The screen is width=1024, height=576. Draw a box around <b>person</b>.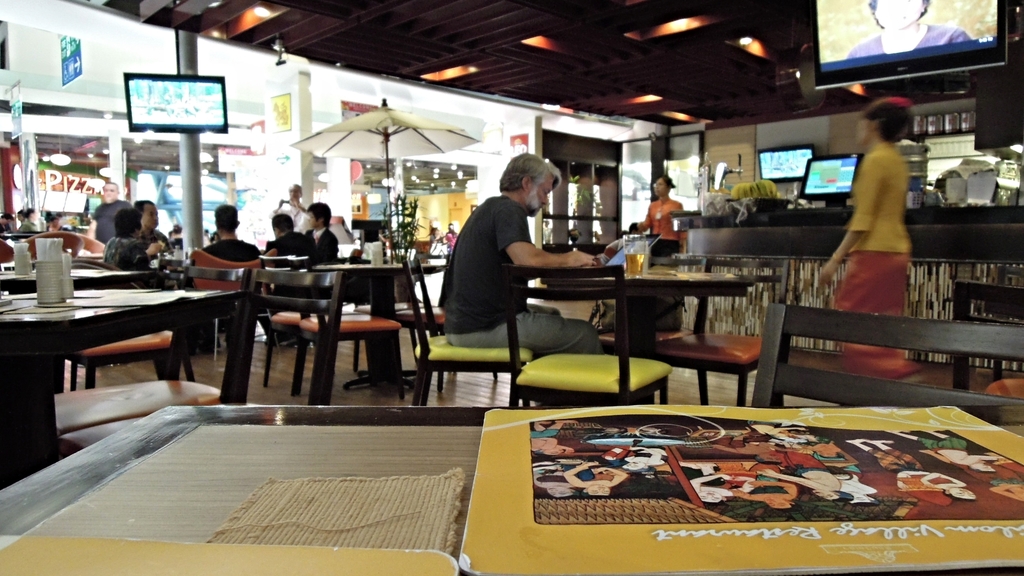
(812,92,908,381).
